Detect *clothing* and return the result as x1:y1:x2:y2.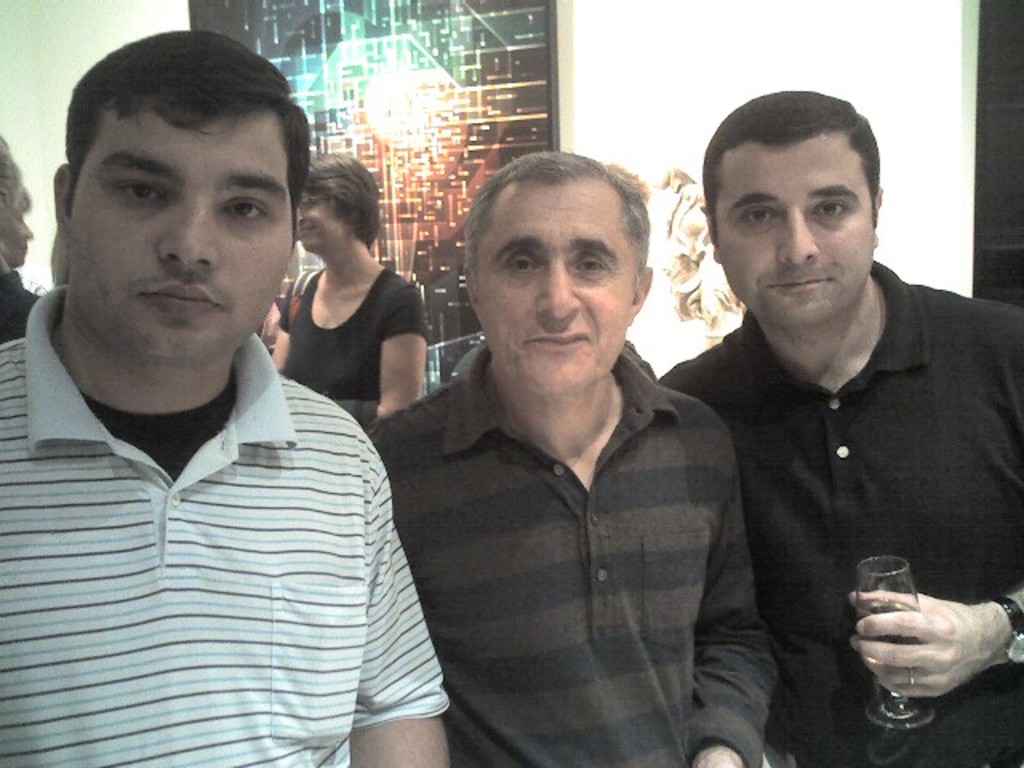
0:269:43:349.
